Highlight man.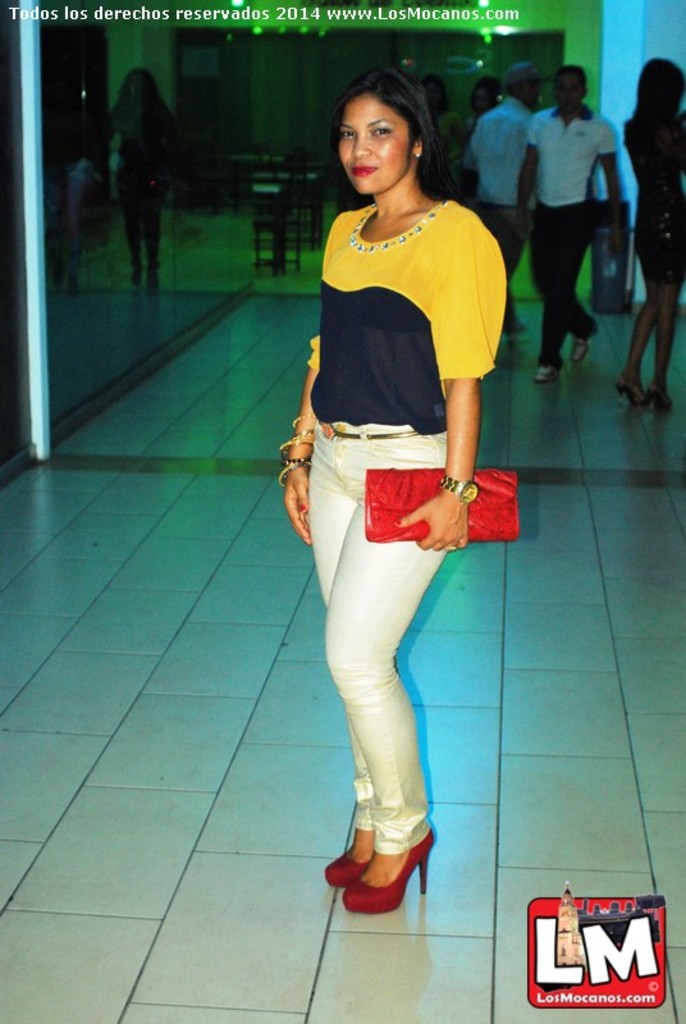
Highlighted region: 456 59 555 340.
